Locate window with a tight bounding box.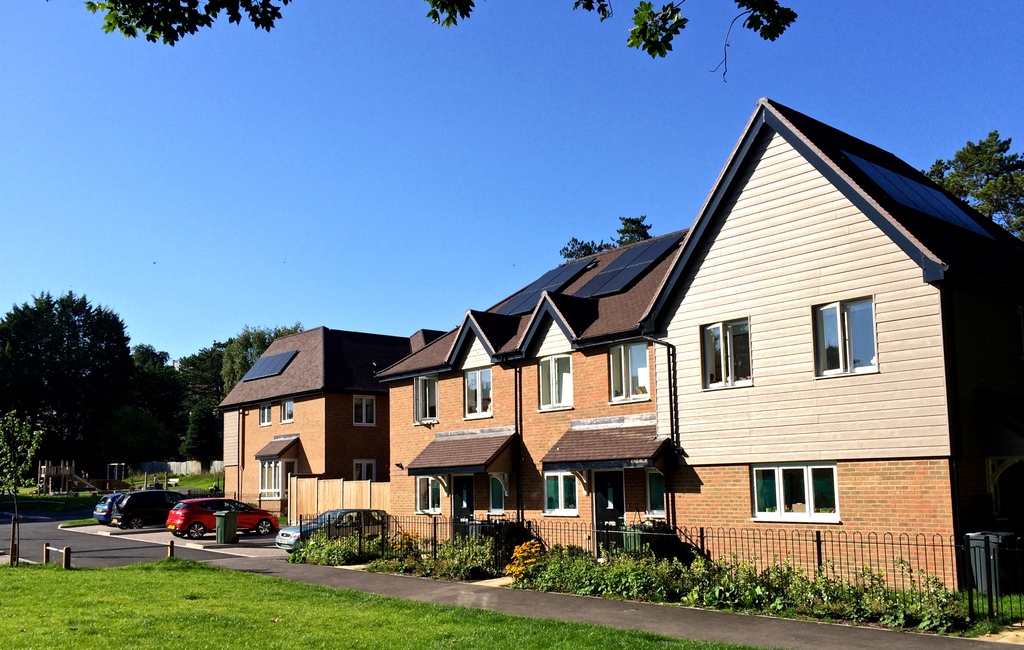
detection(544, 472, 581, 513).
